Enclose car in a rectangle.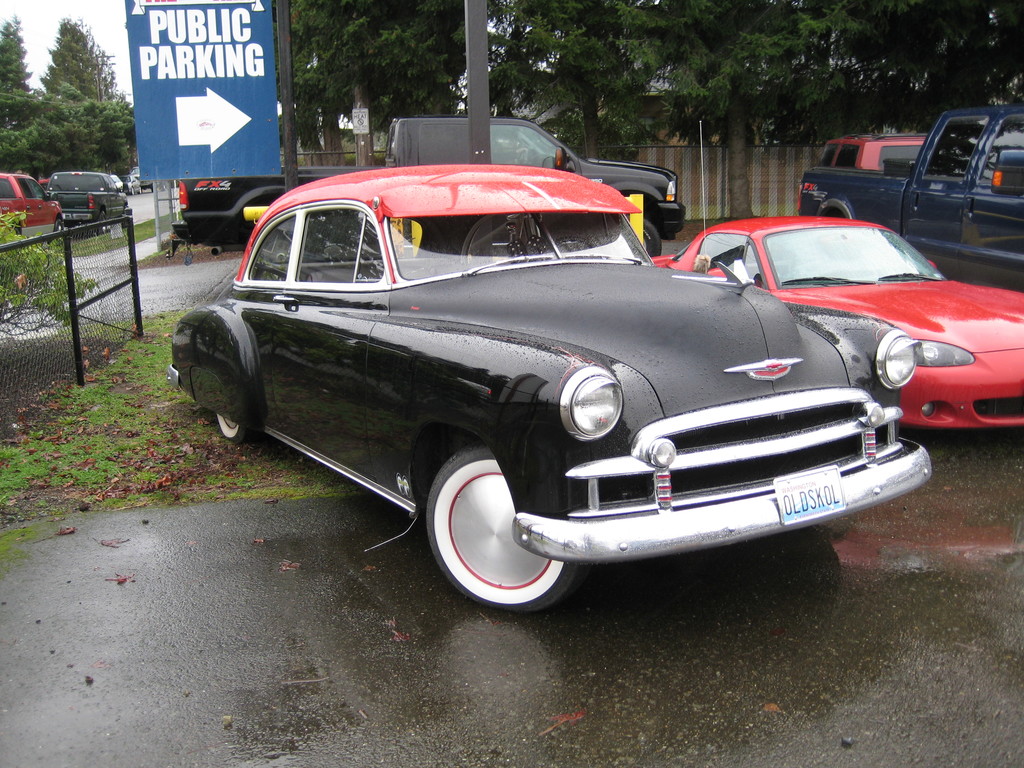
region(647, 218, 1023, 439).
